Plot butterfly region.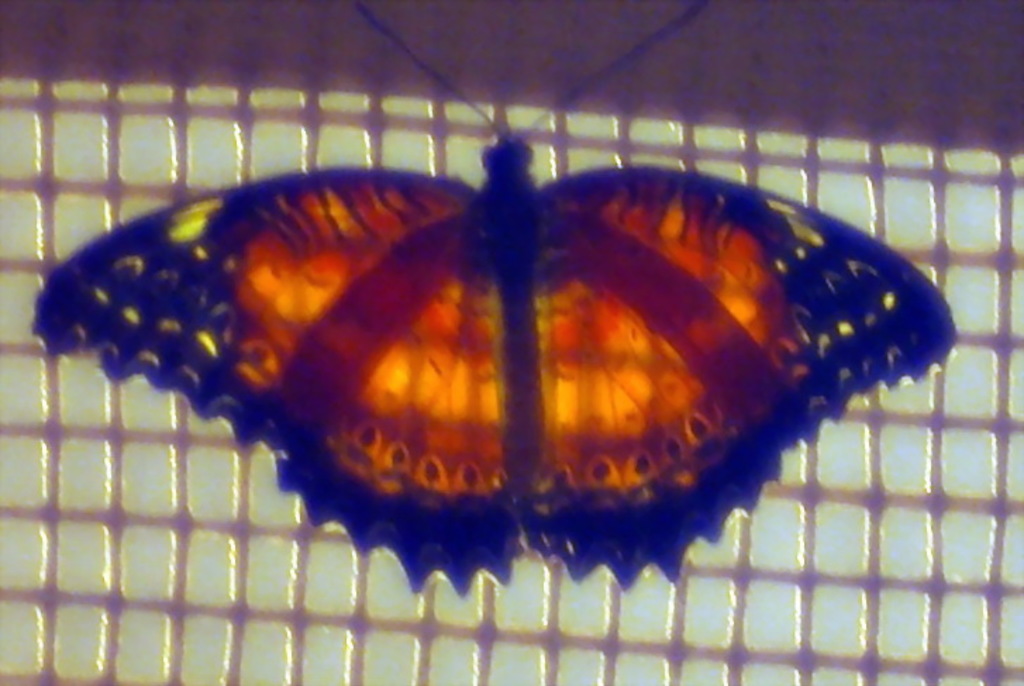
Plotted at x1=27 y1=0 x2=965 y2=594.
